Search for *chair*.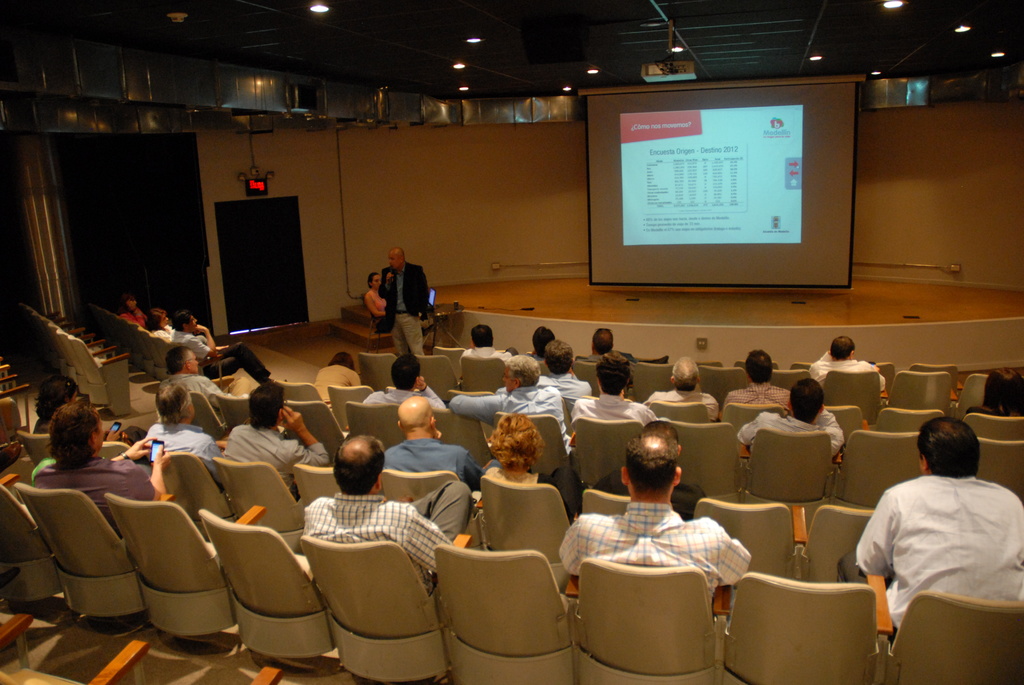
Found at bbox=(889, 367, 956, 422).
